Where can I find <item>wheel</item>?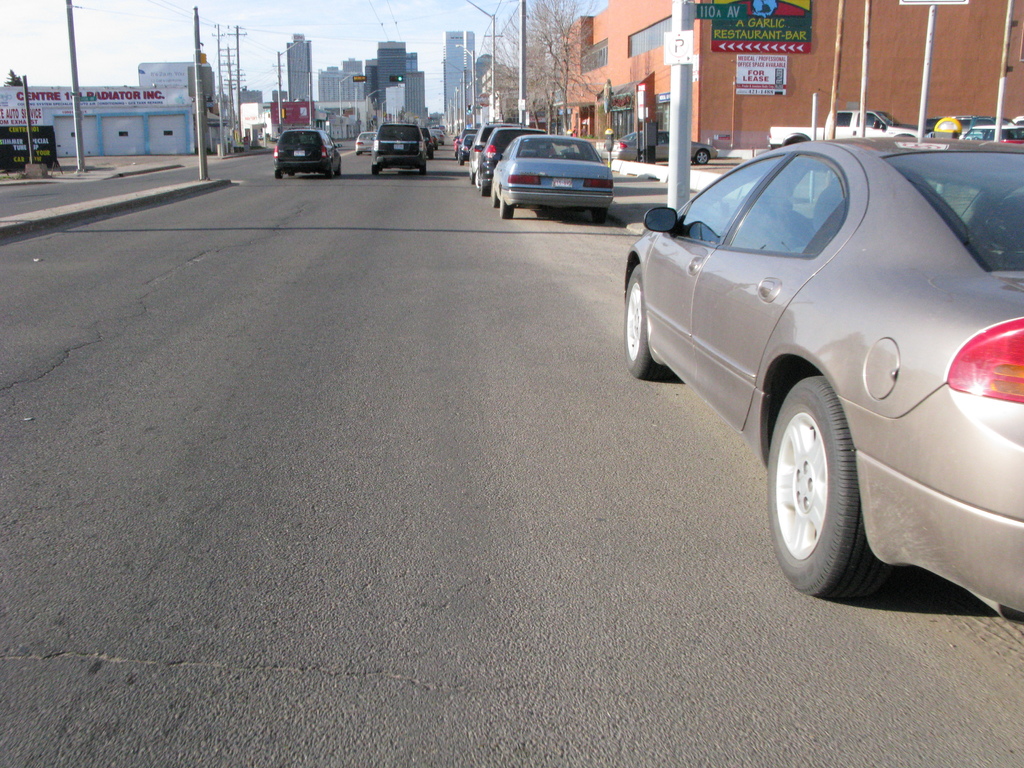
You can find it at [591, 209, 606, 223].
